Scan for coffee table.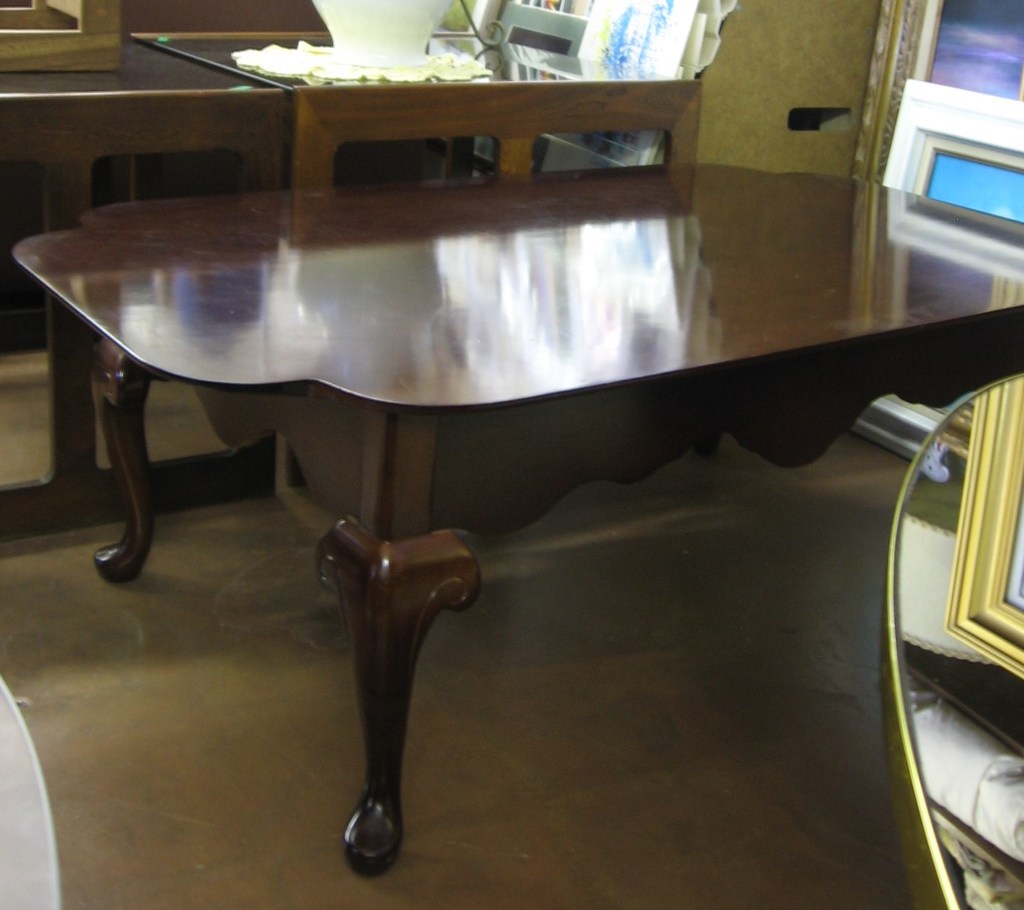
Scan result: x1=11, y1=160, x2=1023, y2=871.
